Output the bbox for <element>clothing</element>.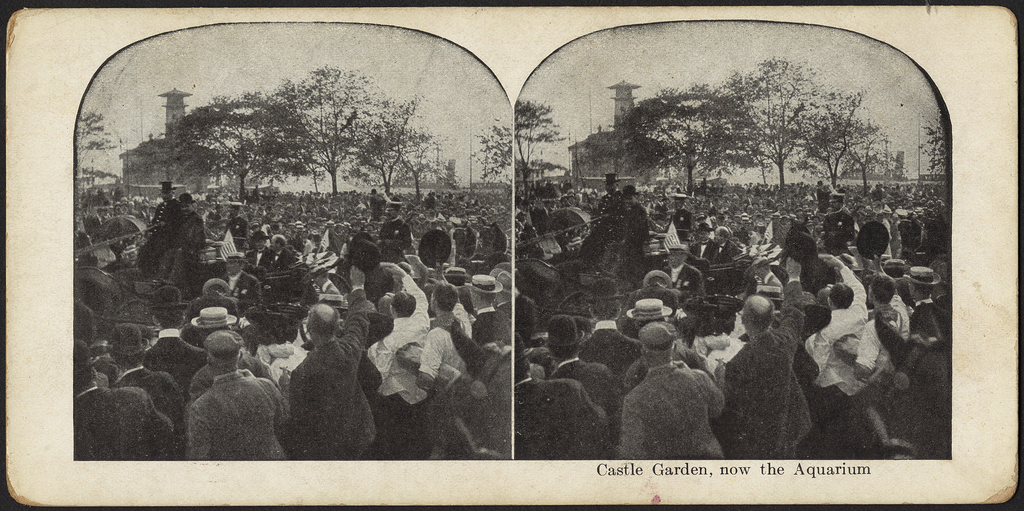
box(604, 204, 652, 276).
